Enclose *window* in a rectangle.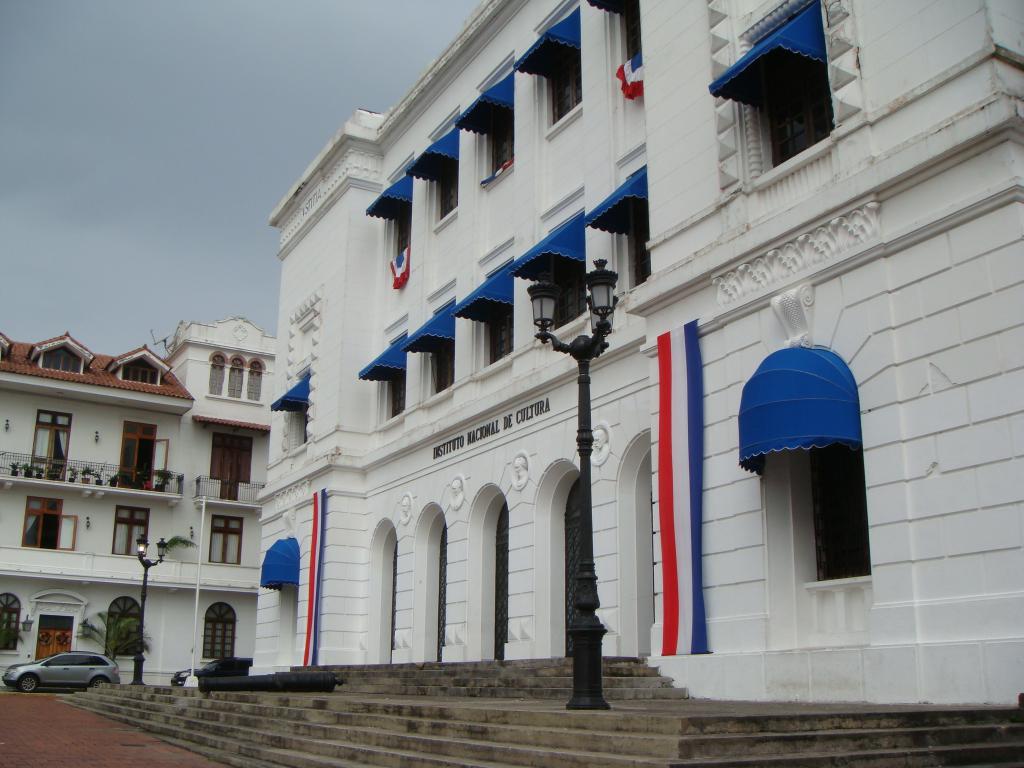
l=591, t=0, r=642, b=92.
